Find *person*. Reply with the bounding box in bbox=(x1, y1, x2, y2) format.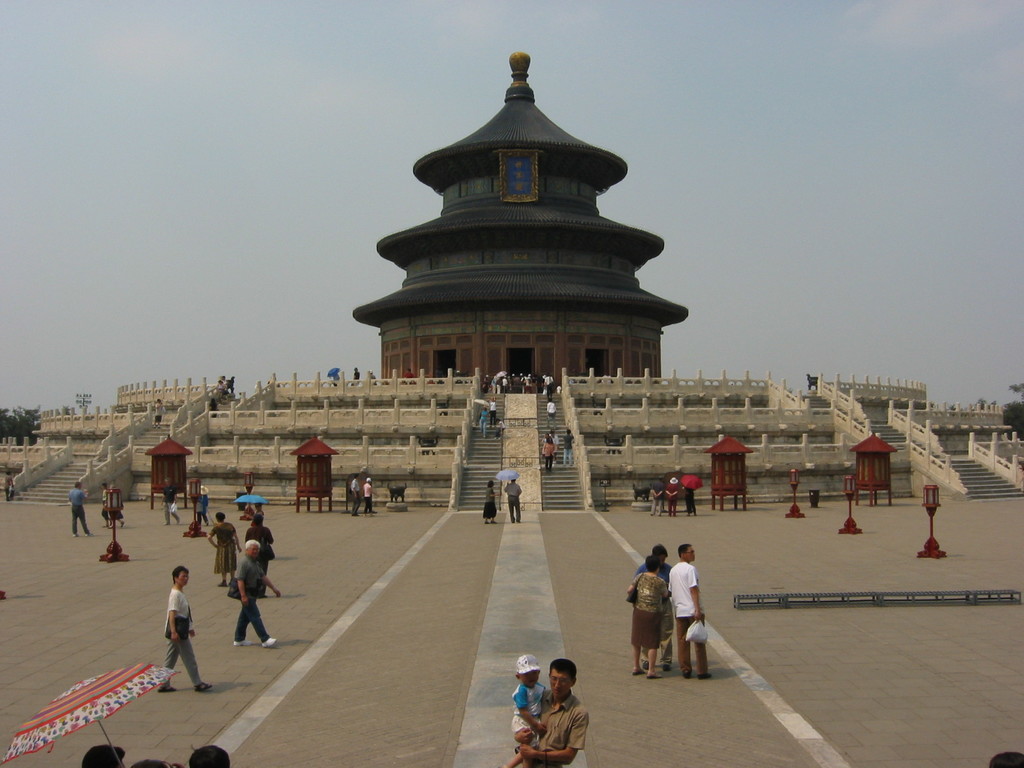
bbox=(520, 372, 526, 384).
